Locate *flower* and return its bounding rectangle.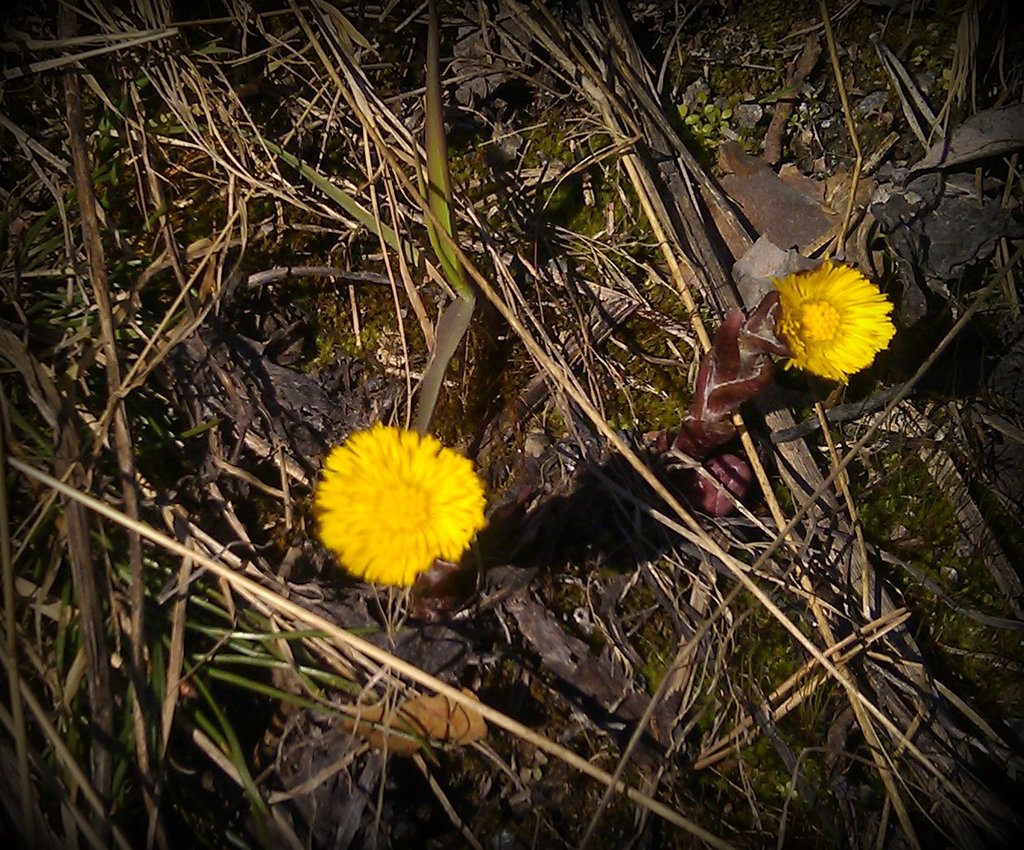
crop(319, 416, 497, 583).
